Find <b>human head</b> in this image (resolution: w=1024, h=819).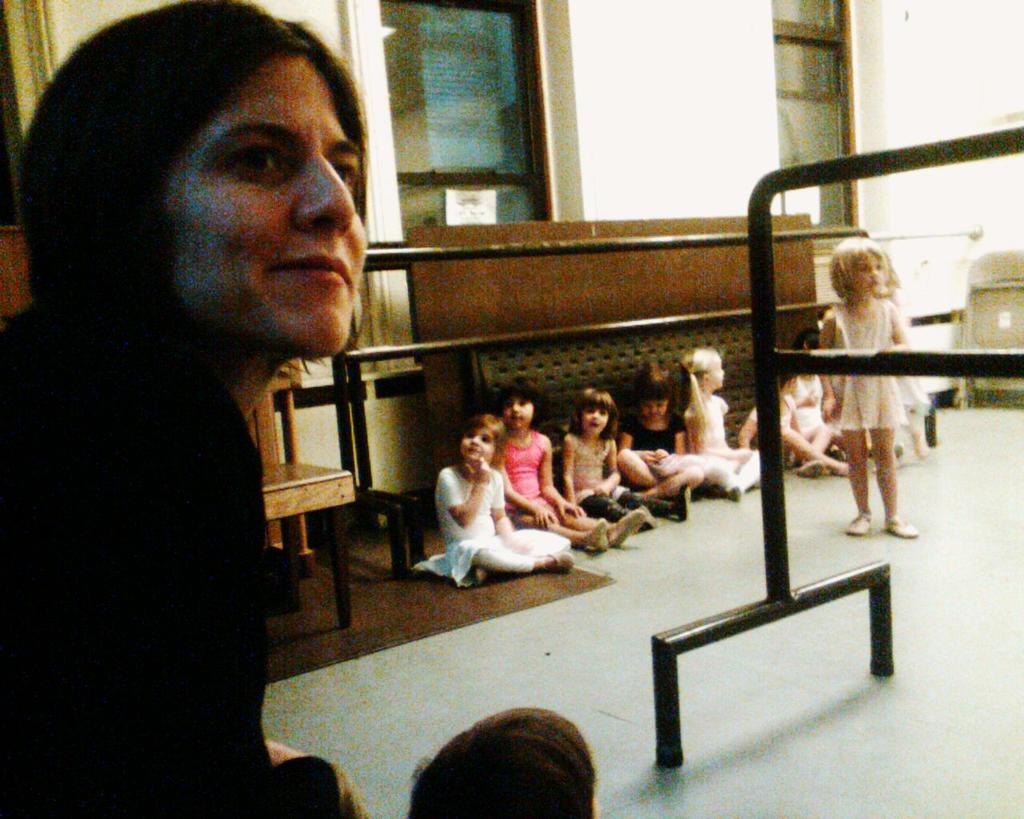
box(825, 233, 886, 298).
